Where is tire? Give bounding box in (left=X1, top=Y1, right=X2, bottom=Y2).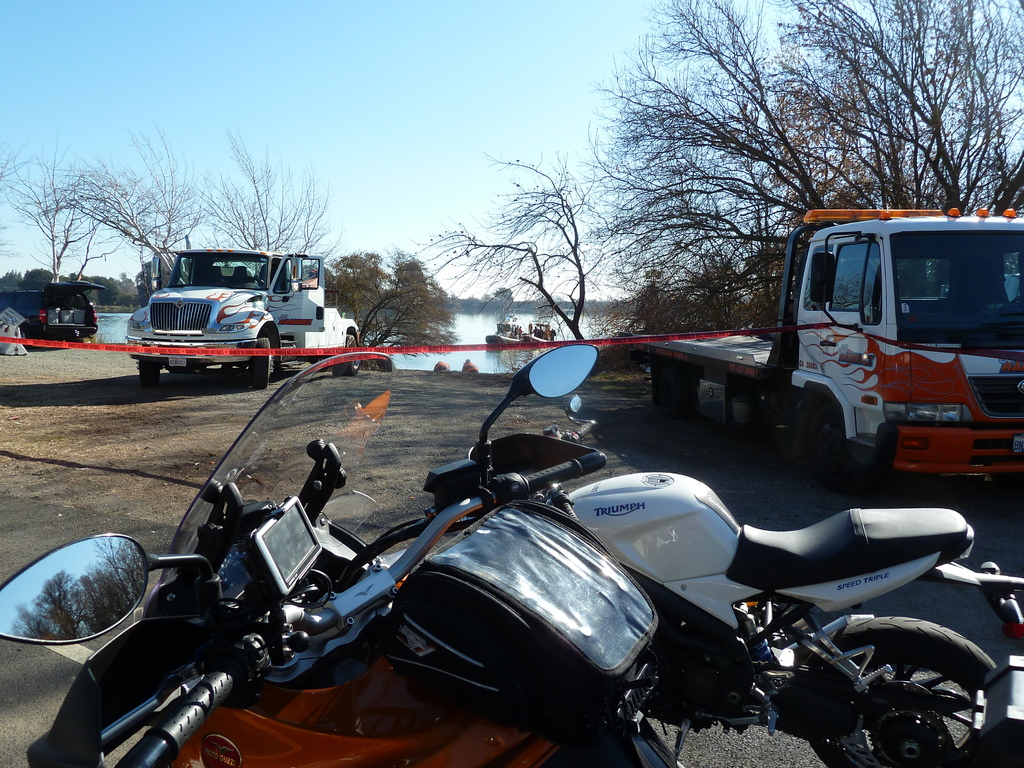
(left=825, top=618, right=996, bottom=758).
